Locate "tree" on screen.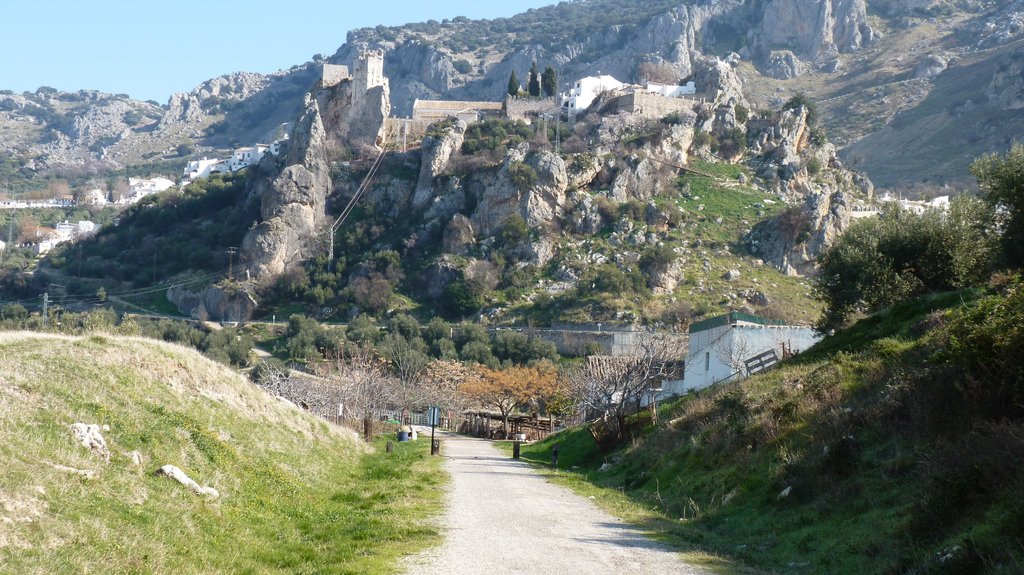
On screen at bbox(538, 67, 557, 98).
